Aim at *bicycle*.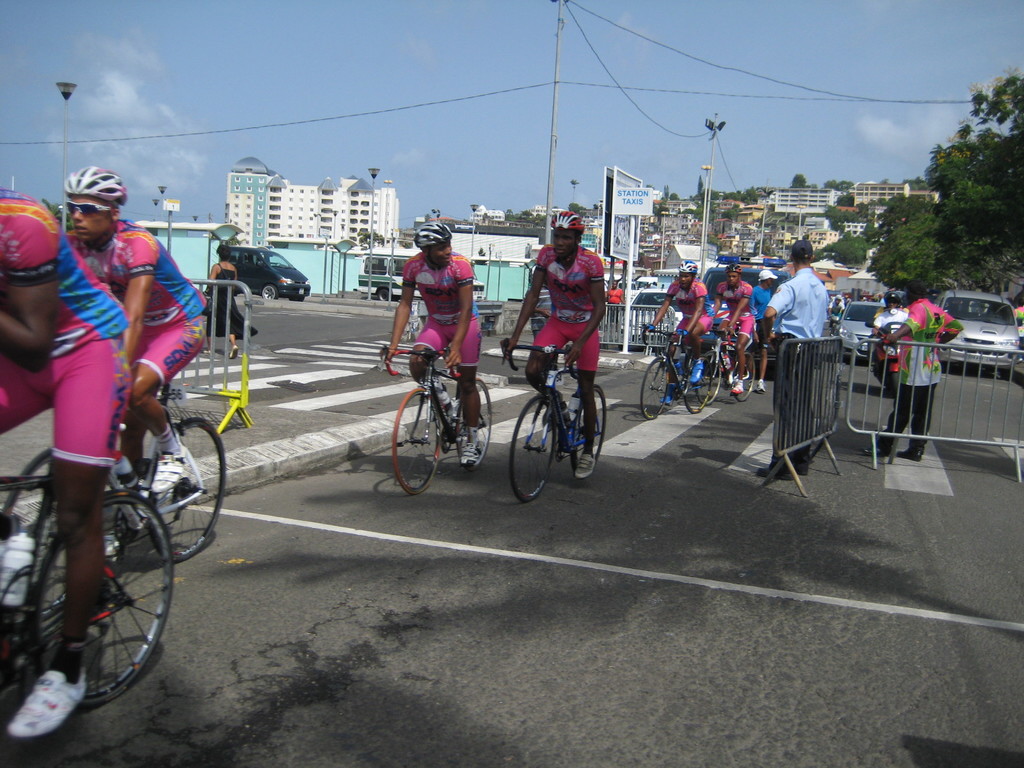
Aimed at region(0, 459, 175, 707).
